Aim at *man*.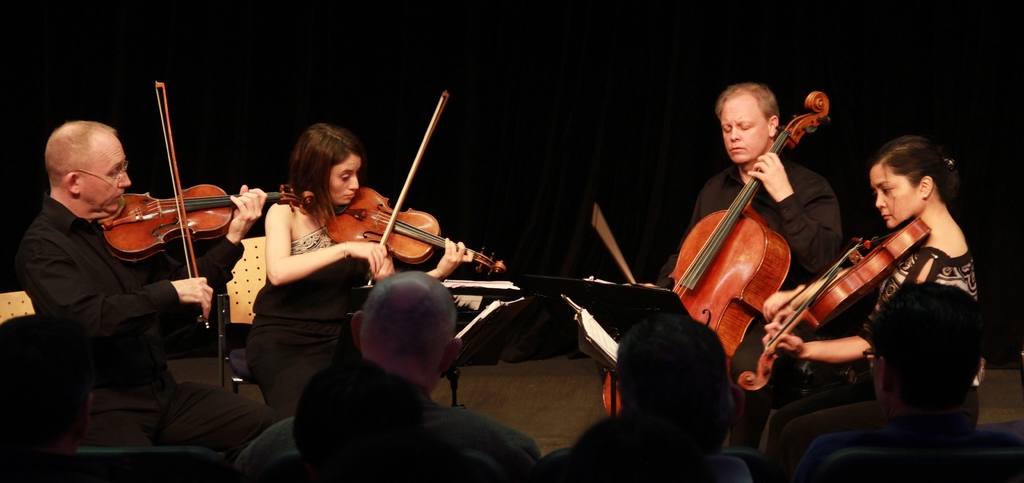
Aimed at [18,122,268,448].
